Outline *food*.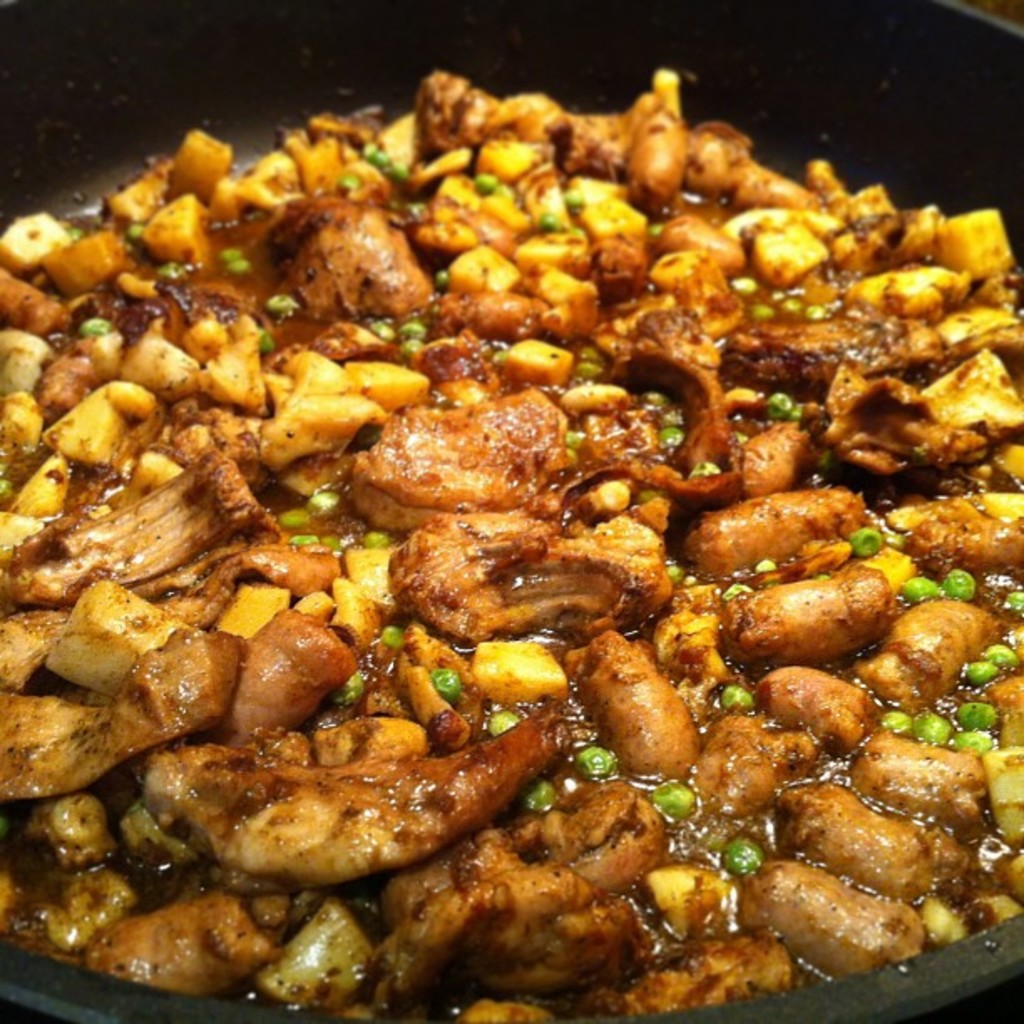
Outline: BBox(30, 54, 979, 1023).
